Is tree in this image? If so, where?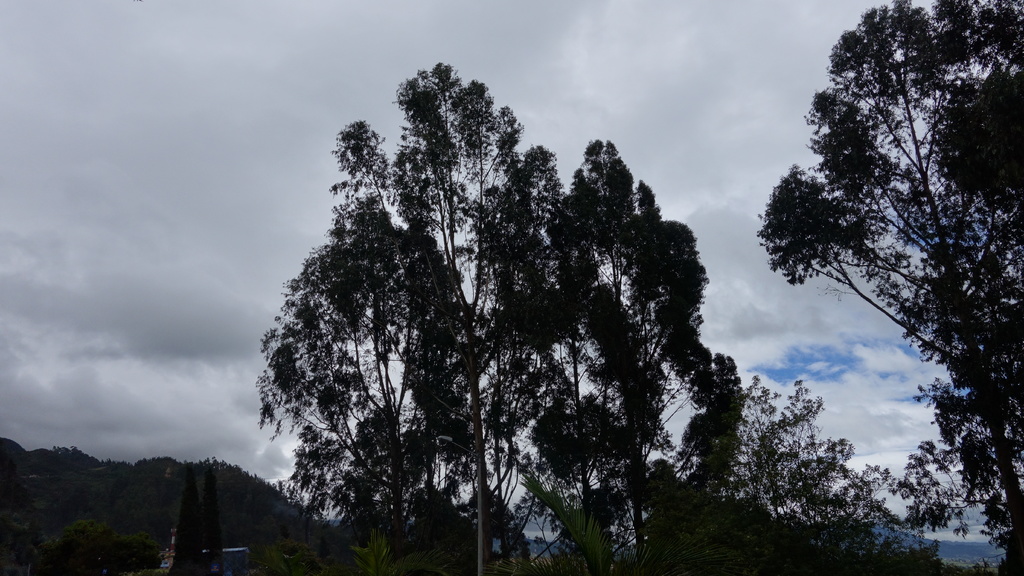
Yes, at (left=755, top=0, right=1023, bottom=570).
